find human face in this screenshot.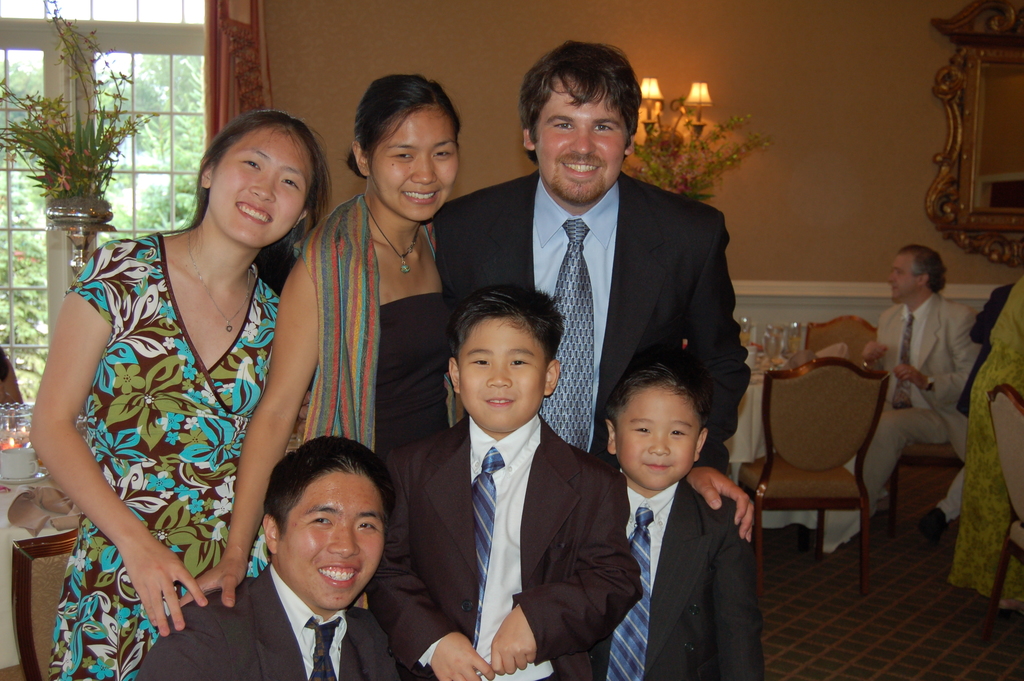
The bounding box for human face is detection(460, 318, 545, 430).
